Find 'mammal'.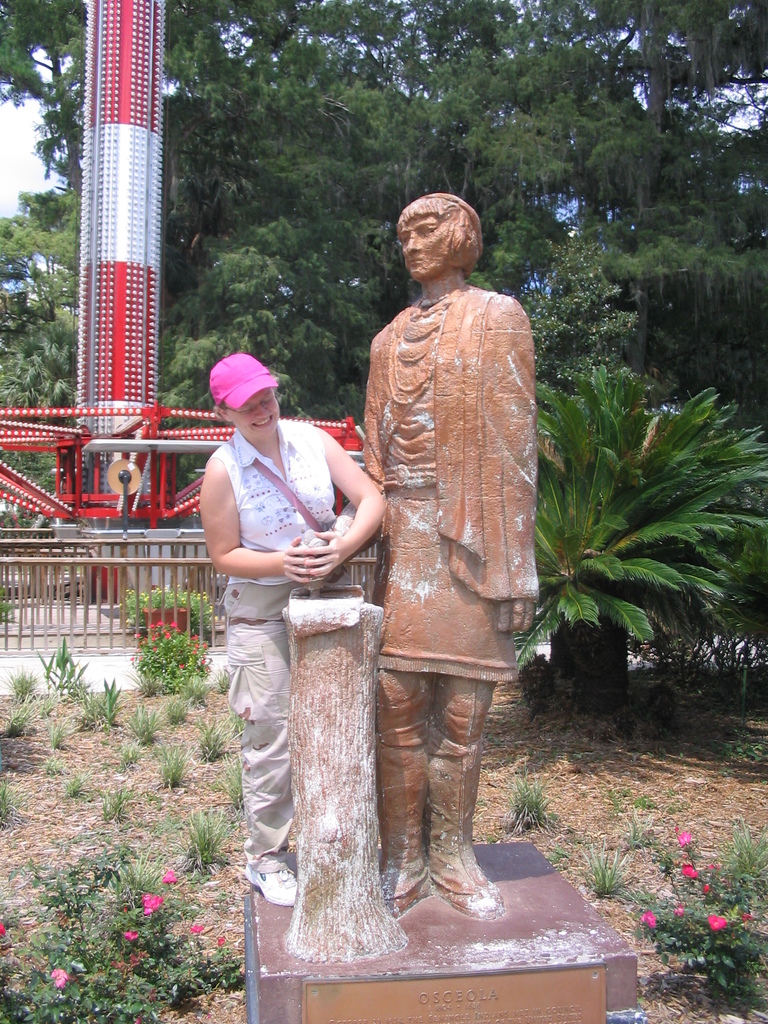
BBox(184, 380, 374, 877).
